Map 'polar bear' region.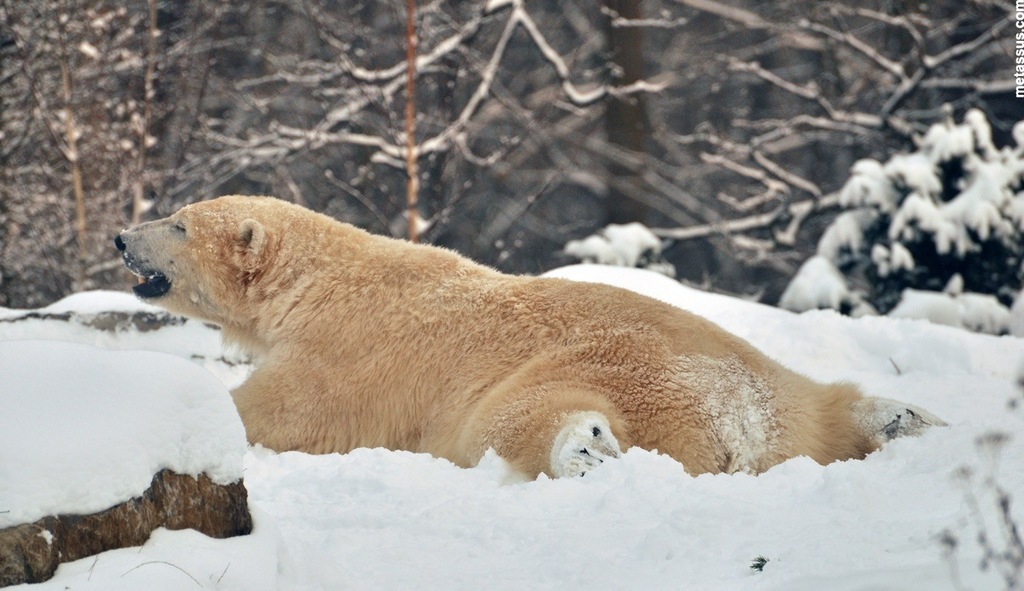
Mapped to (x1=112, y1=194, x2=945, y2=478).
